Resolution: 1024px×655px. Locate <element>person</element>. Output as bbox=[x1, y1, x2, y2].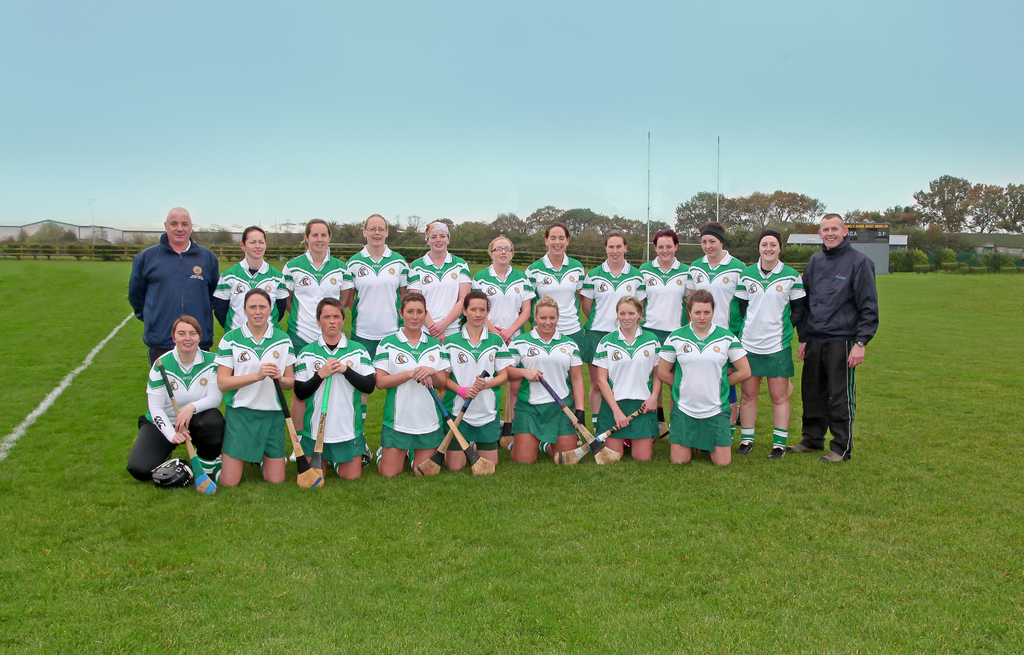
bbox=[433, 292, 513, 471].
